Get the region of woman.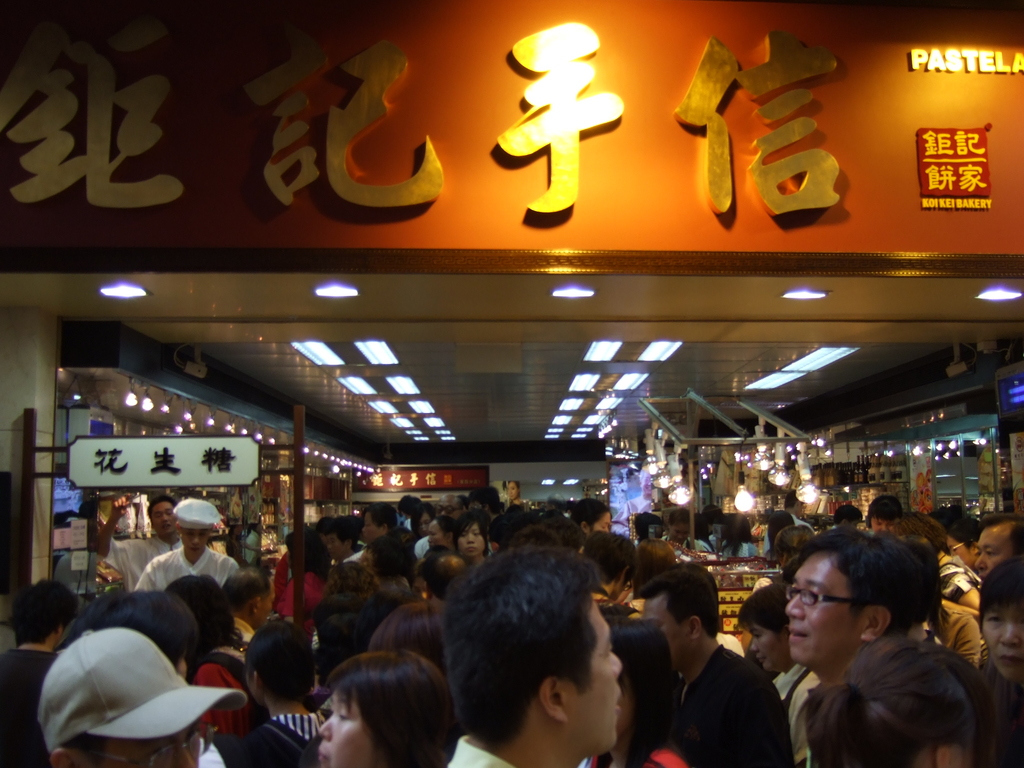
box(584, 612, 692, 767).
